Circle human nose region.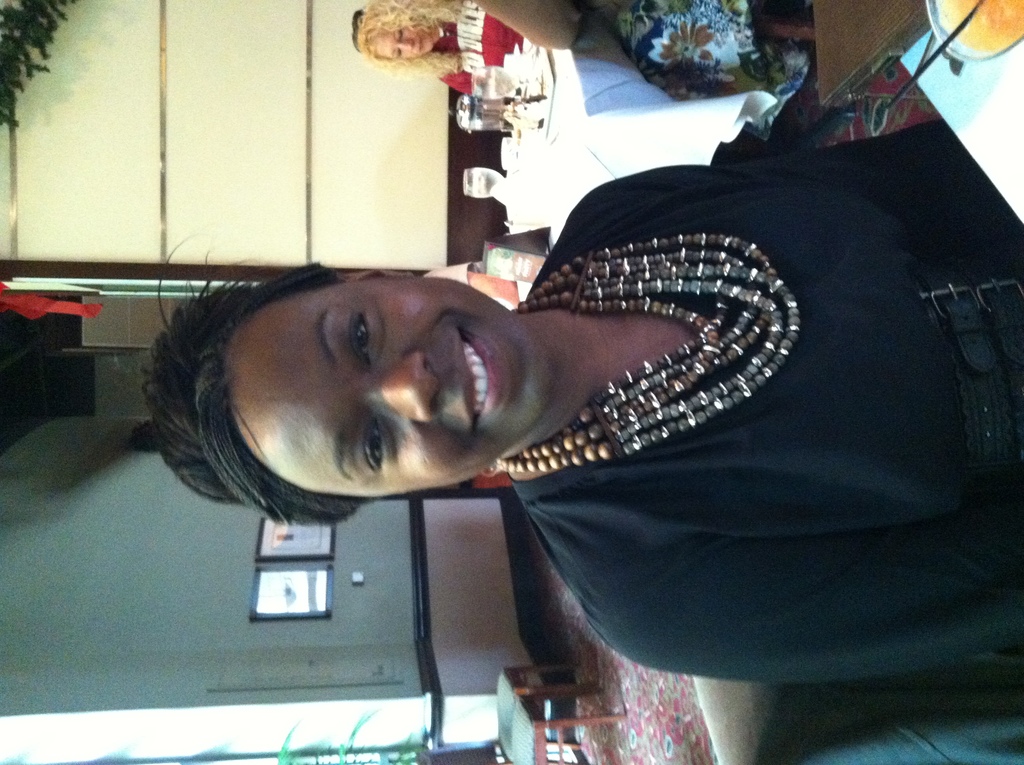
Region: Rect(396, 37, 420, 52).
